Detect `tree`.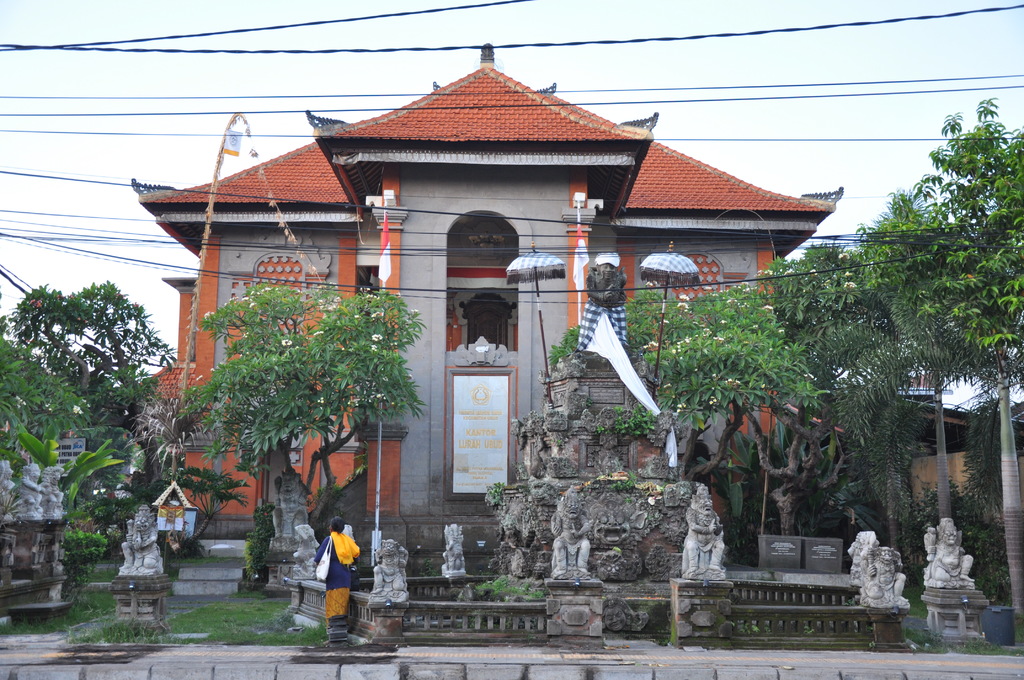
Detected at rect(22, 255, 163, 435).
